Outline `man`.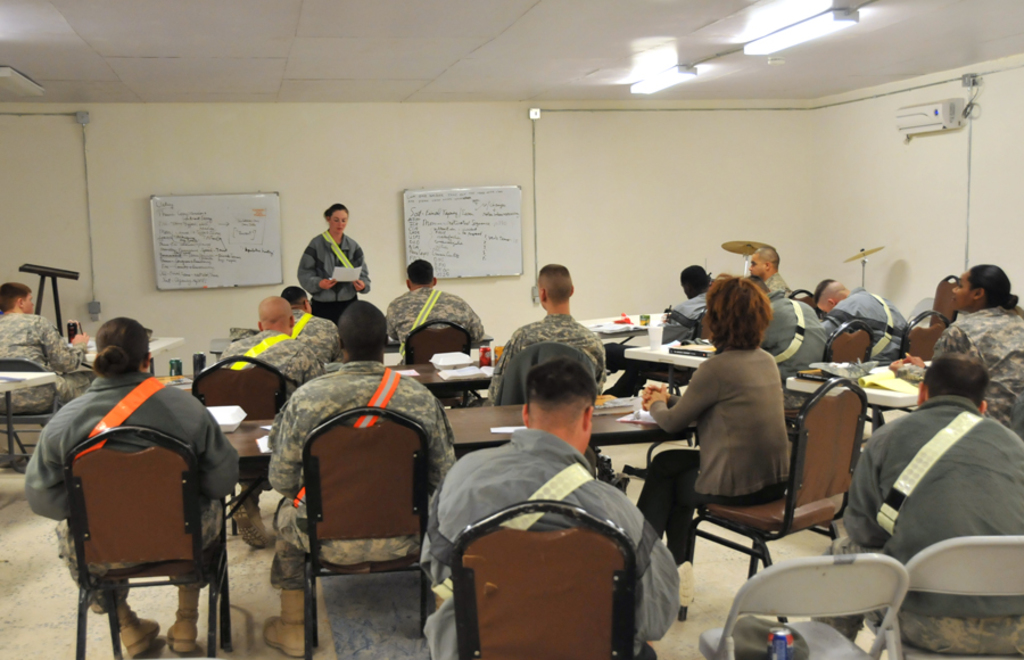
Outline: crop(812, 353, 1023, 657).
